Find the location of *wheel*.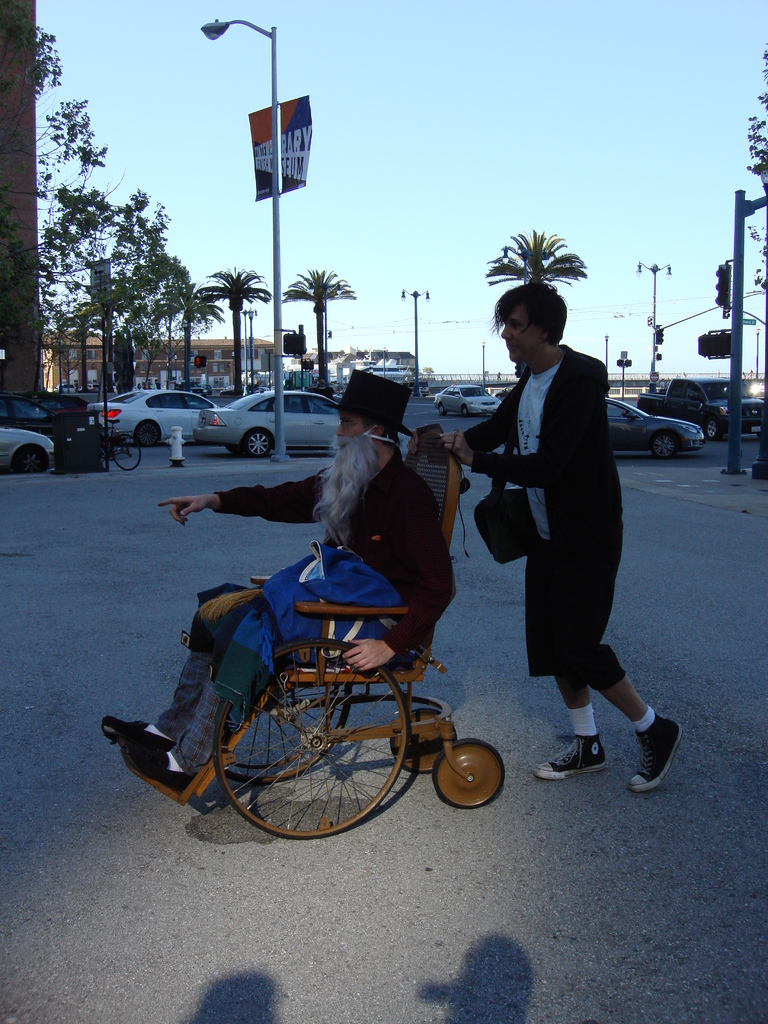
Location: crop(140, 426, 164, 452).
